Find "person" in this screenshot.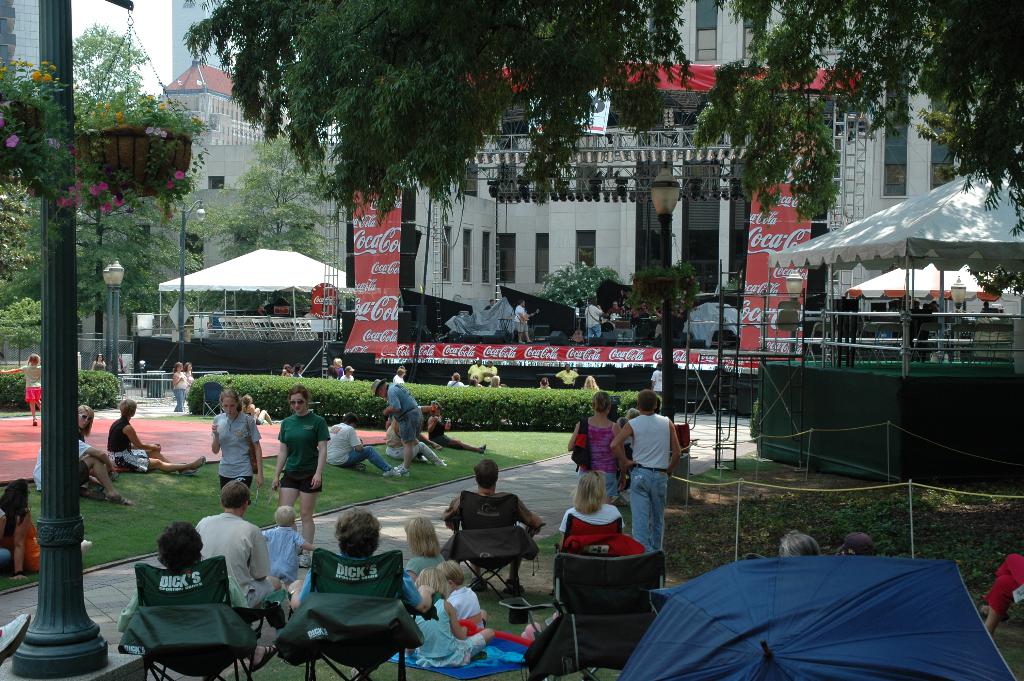
The bounding box for "person" is pyautogui.locateOnScreen(292, 362, 305, 375).
